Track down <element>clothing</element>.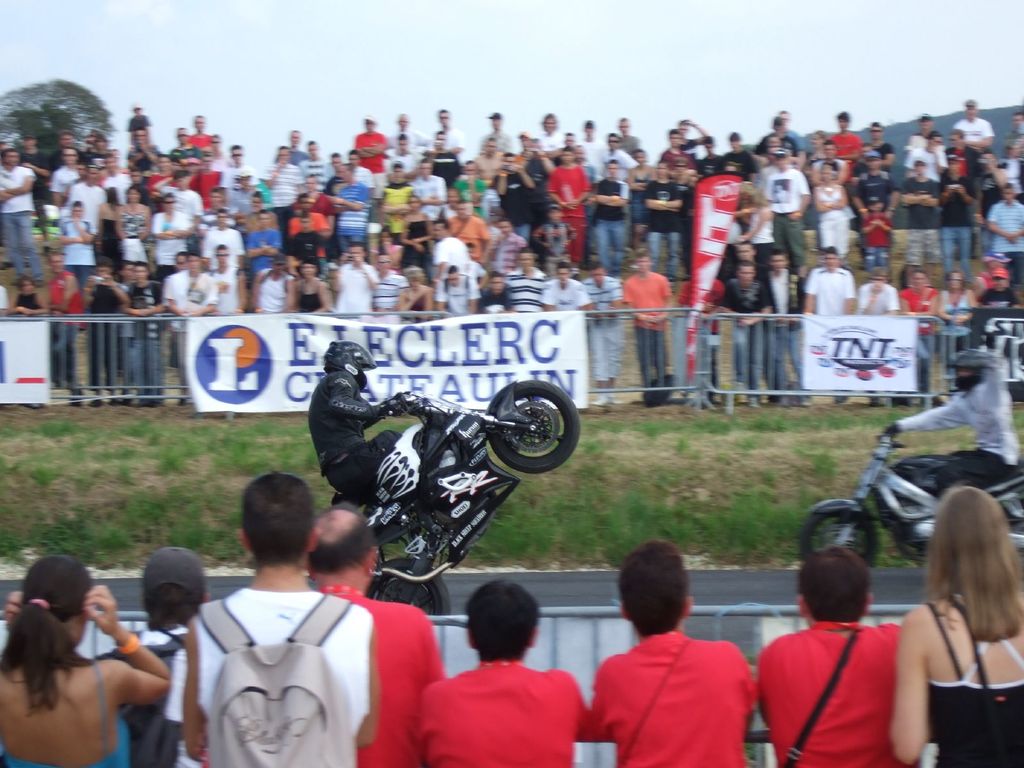
Tracked to 300/370/399/499.
